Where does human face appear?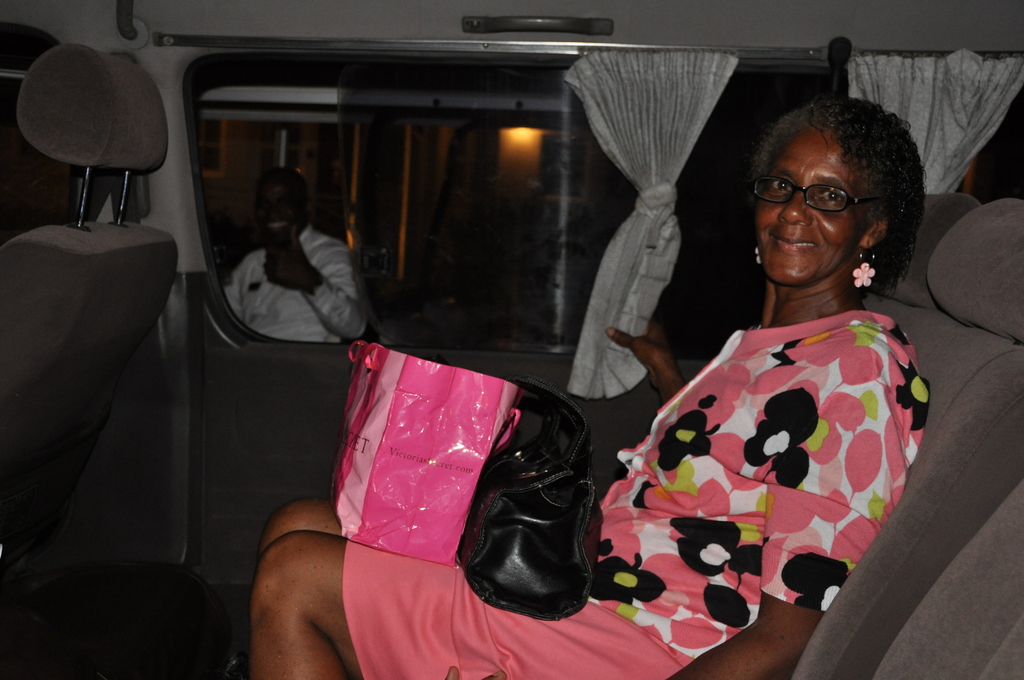
Appears at box=[754, 131, 874, 286].
